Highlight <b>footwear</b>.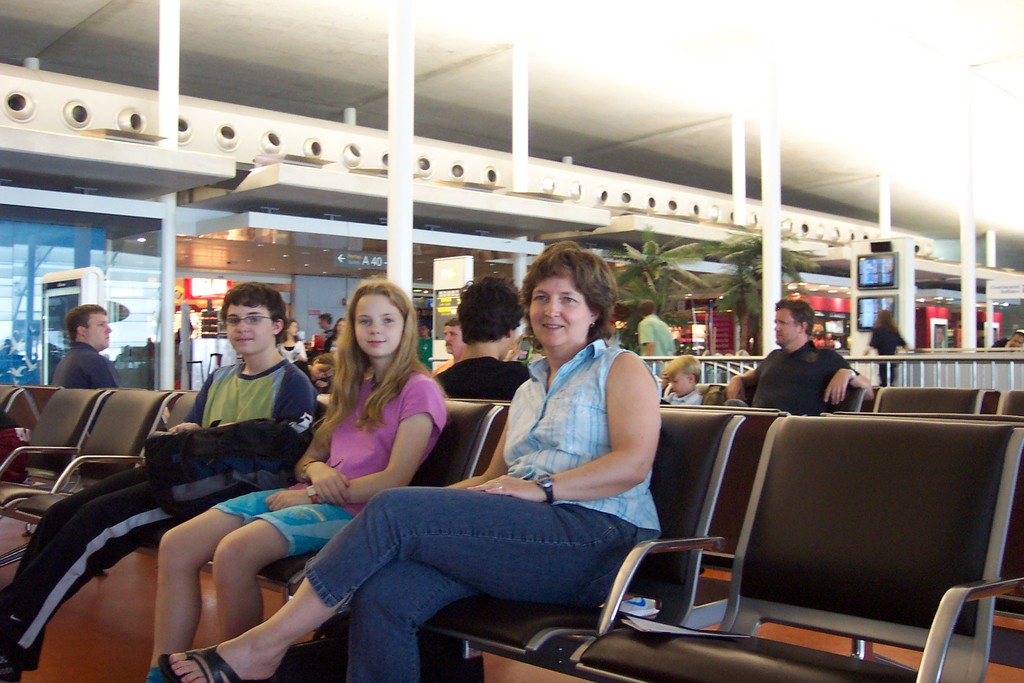
Highlighted region: select_region(158, 645, 244, 682).
